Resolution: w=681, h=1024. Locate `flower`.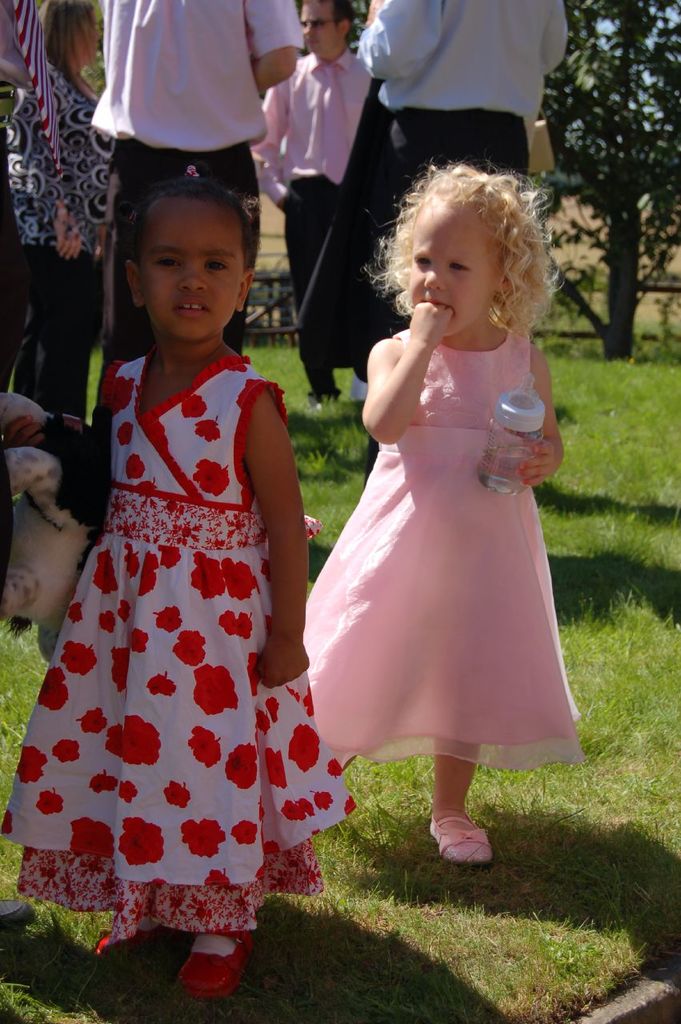
Rect(69, 600, 85, 626).
